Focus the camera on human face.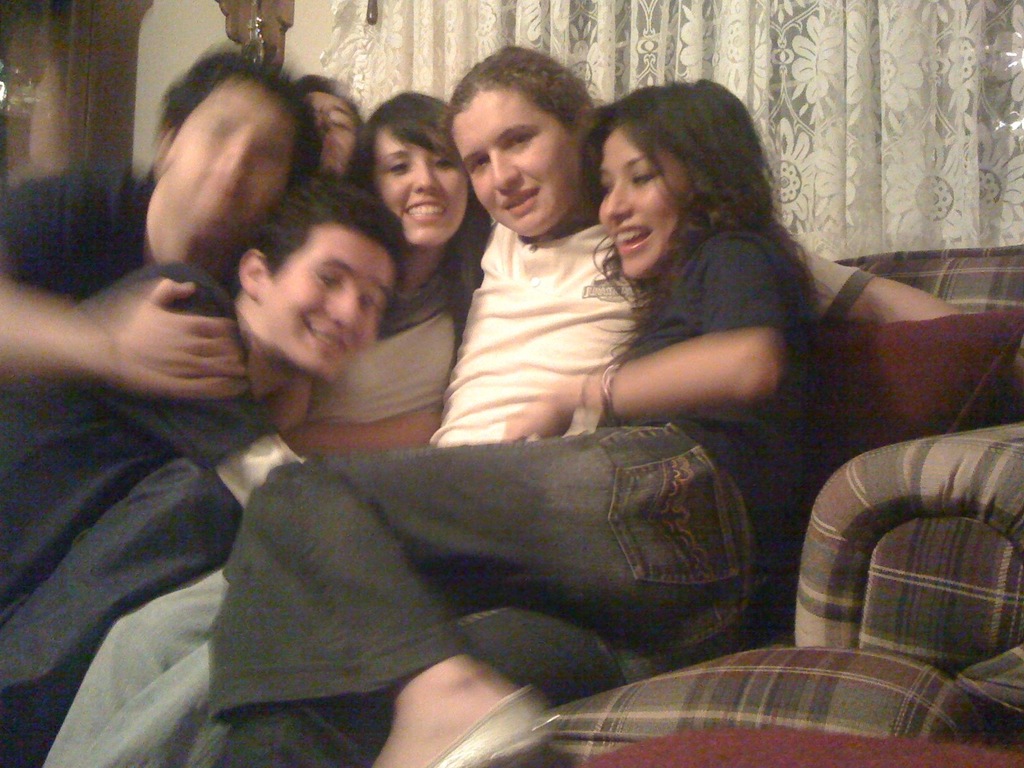
Focus region: bbox(452, 97, 582, 241).
